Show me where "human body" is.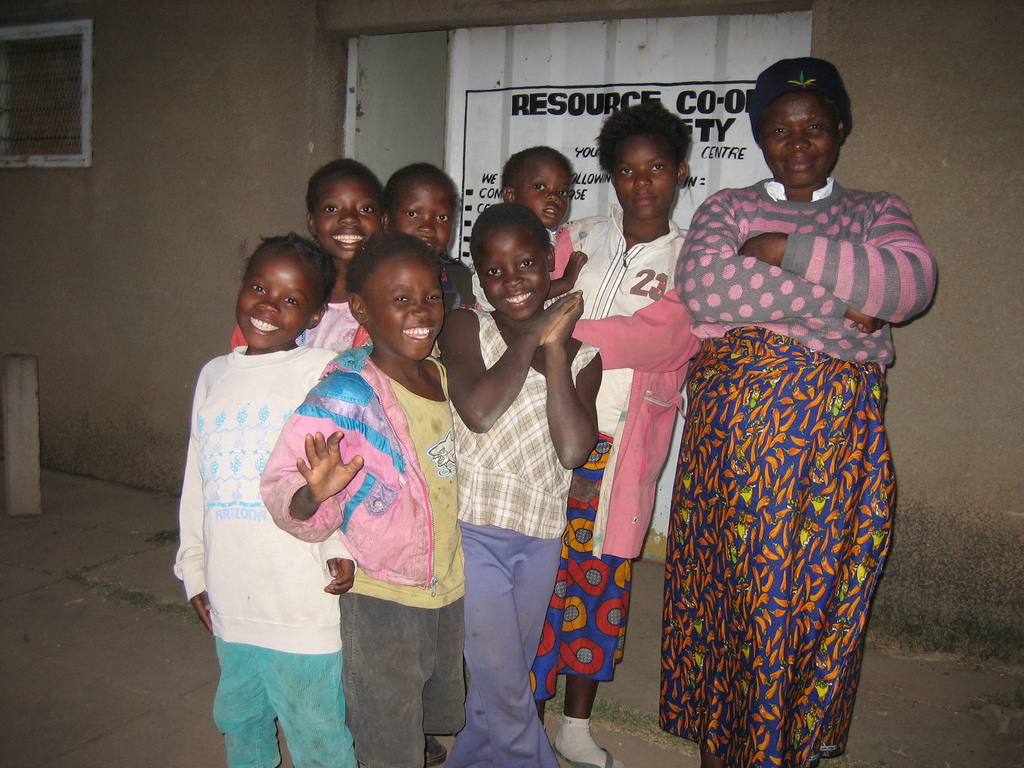
"human body" is at pyautogui.locateOnScreen(675, 58, 936, 767).
